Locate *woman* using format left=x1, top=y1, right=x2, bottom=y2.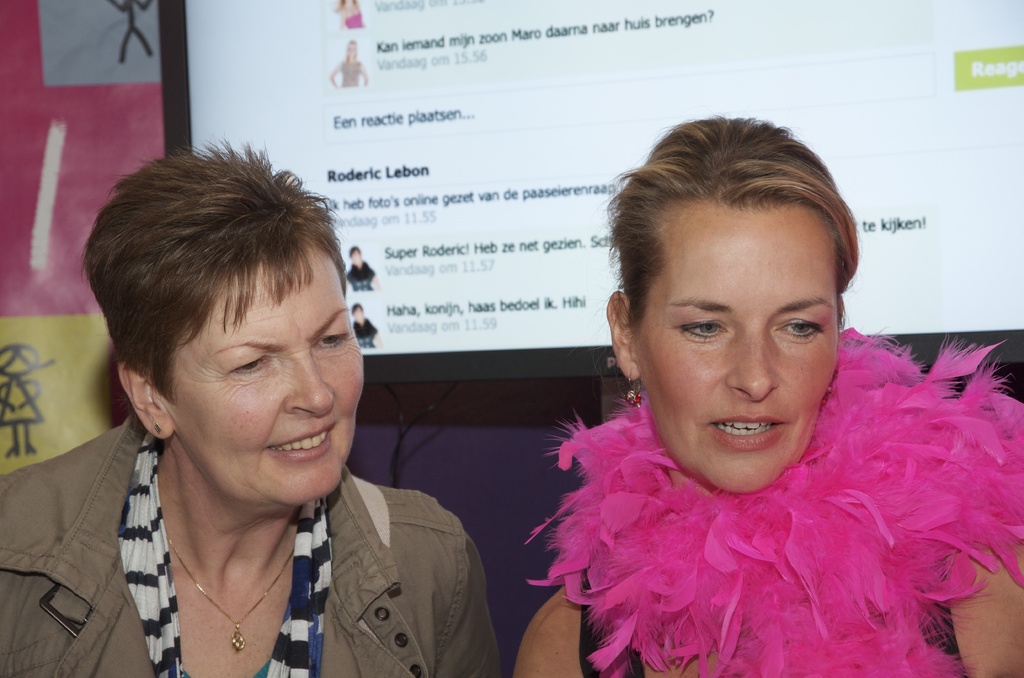
left=329, top=38, right=367, bottom=86.
